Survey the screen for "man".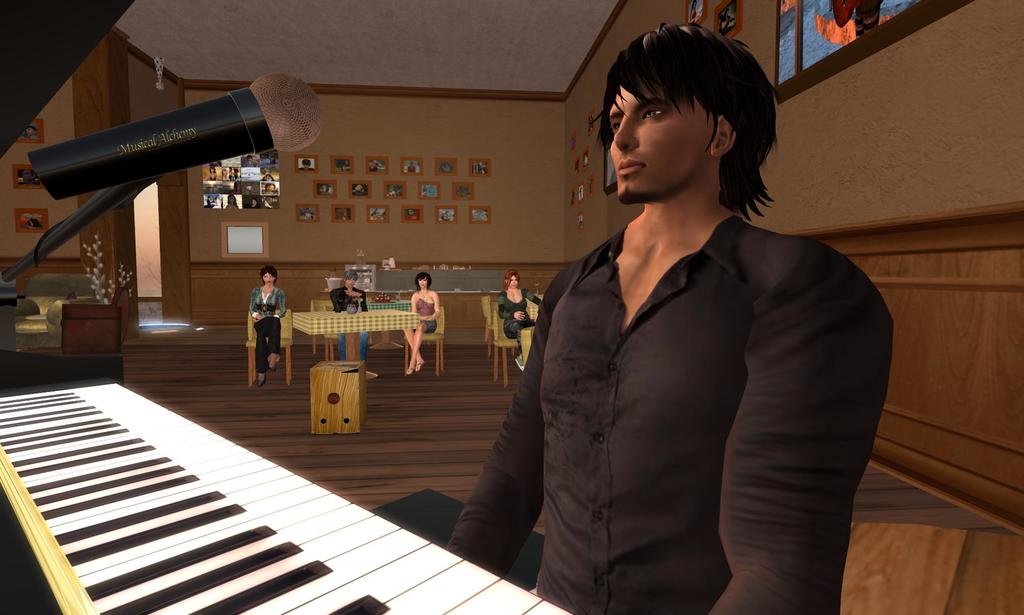
Survey found: [330, 268, 372, 375].
